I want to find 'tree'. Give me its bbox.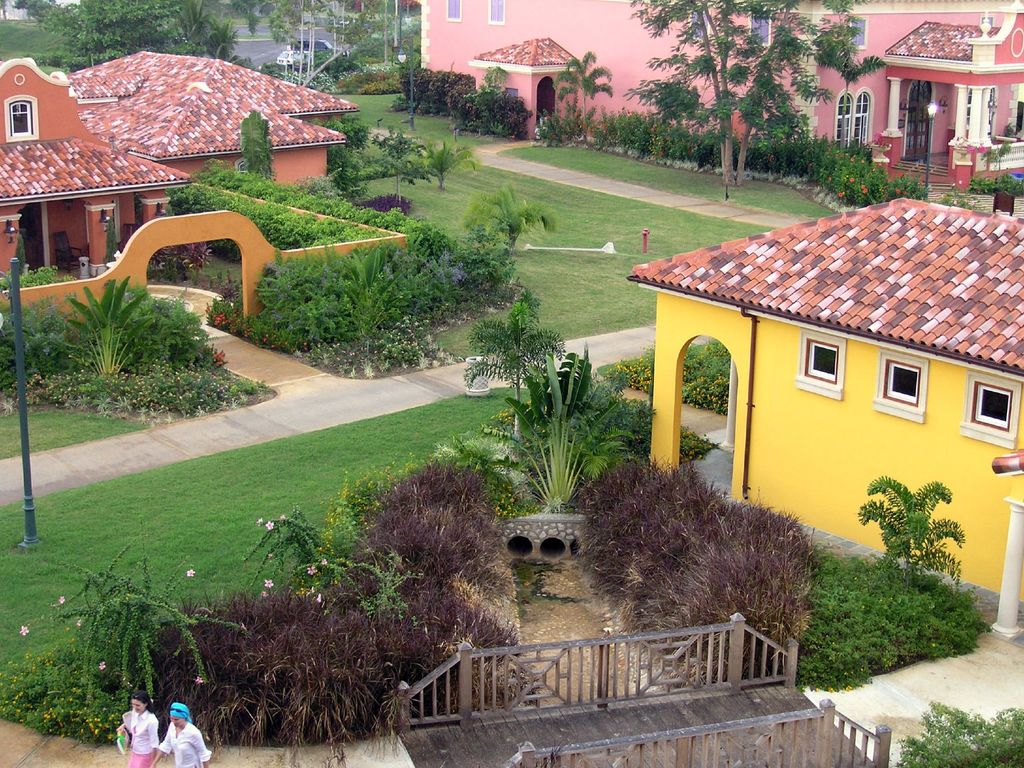
52 273 157 381.
